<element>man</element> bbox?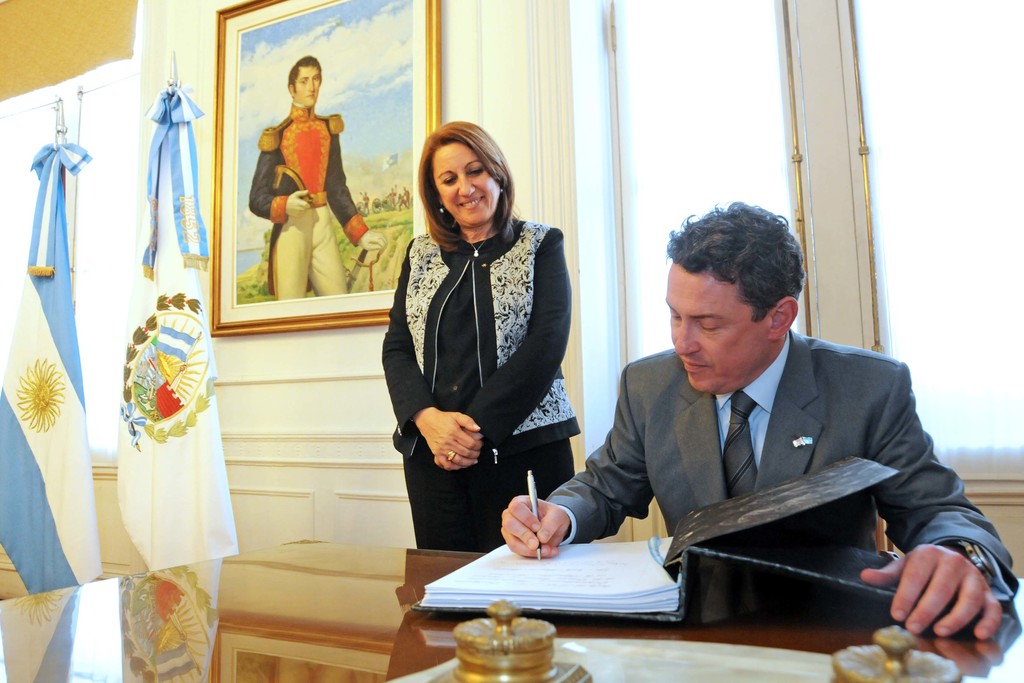
(x1=244, y1=52, x2=391, y2=299)
